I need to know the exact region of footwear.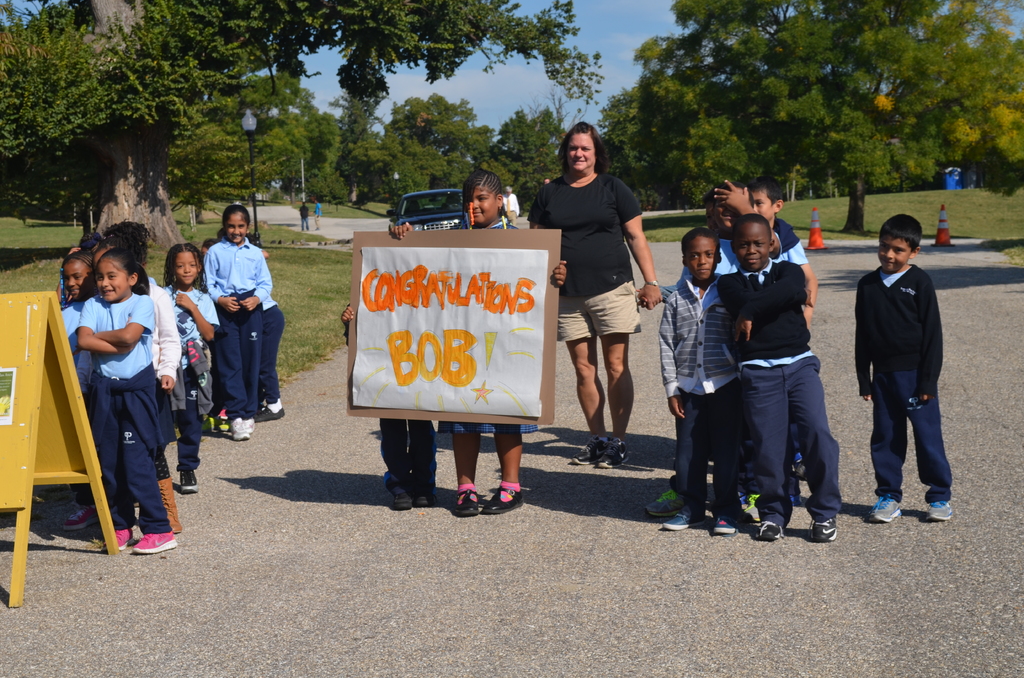
Region: (left=456, top=478, right=486, bottom=517).
